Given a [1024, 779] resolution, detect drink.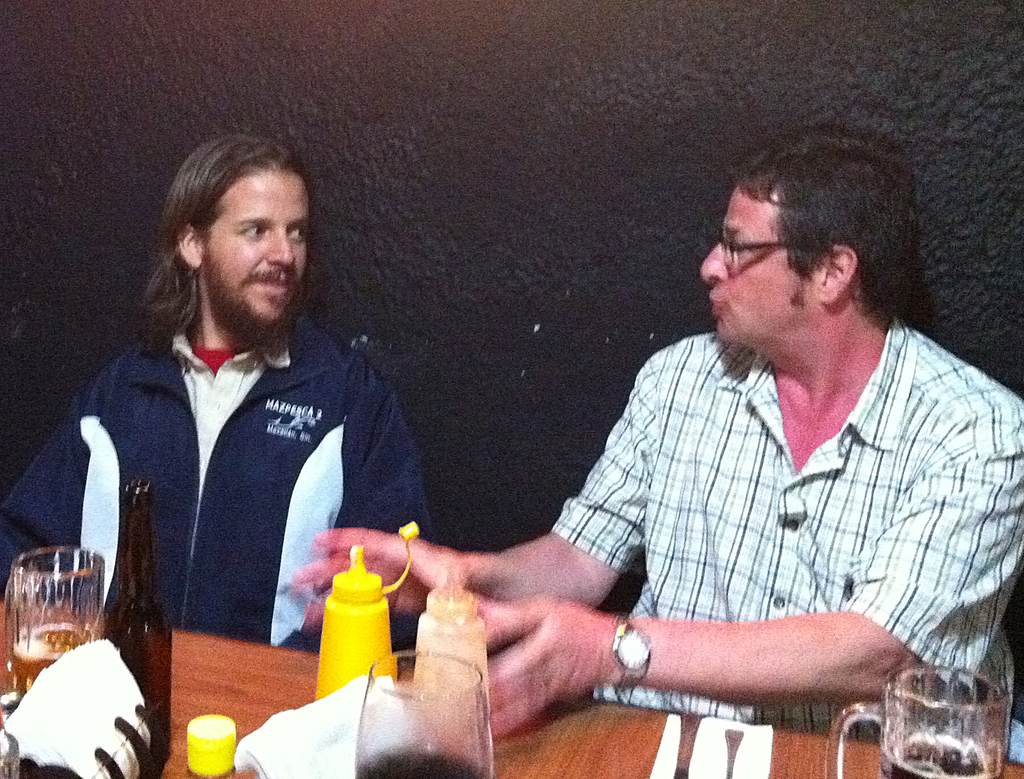
8, 620, 83, 697.
